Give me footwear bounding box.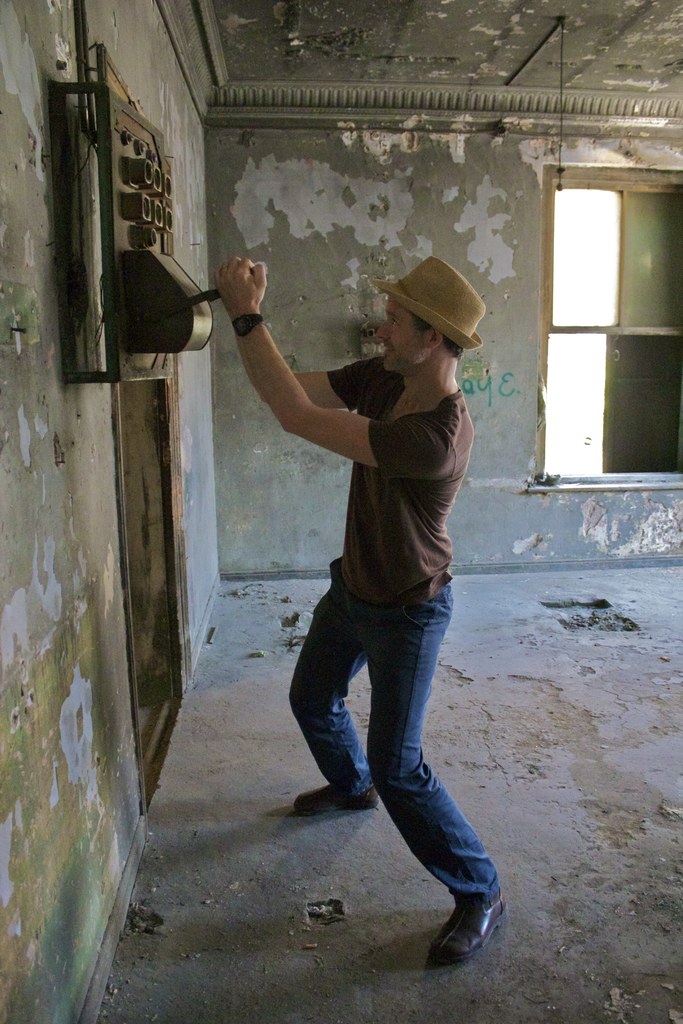
bbox=(425, 870, 498, 968).
